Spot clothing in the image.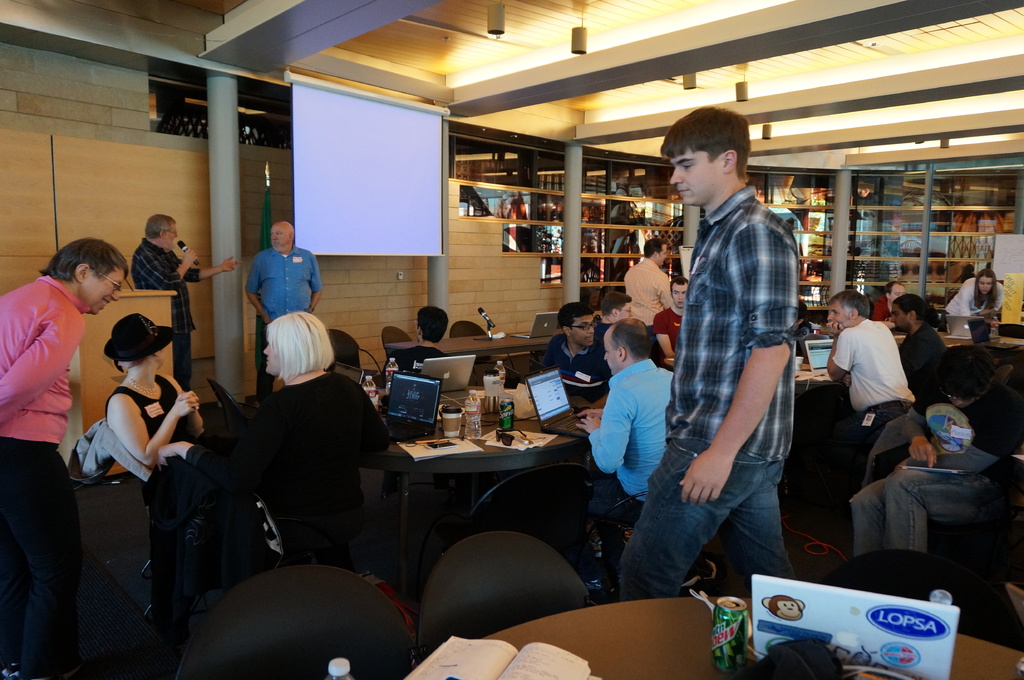
clothing found at detection(826, 312, 922, 455).
